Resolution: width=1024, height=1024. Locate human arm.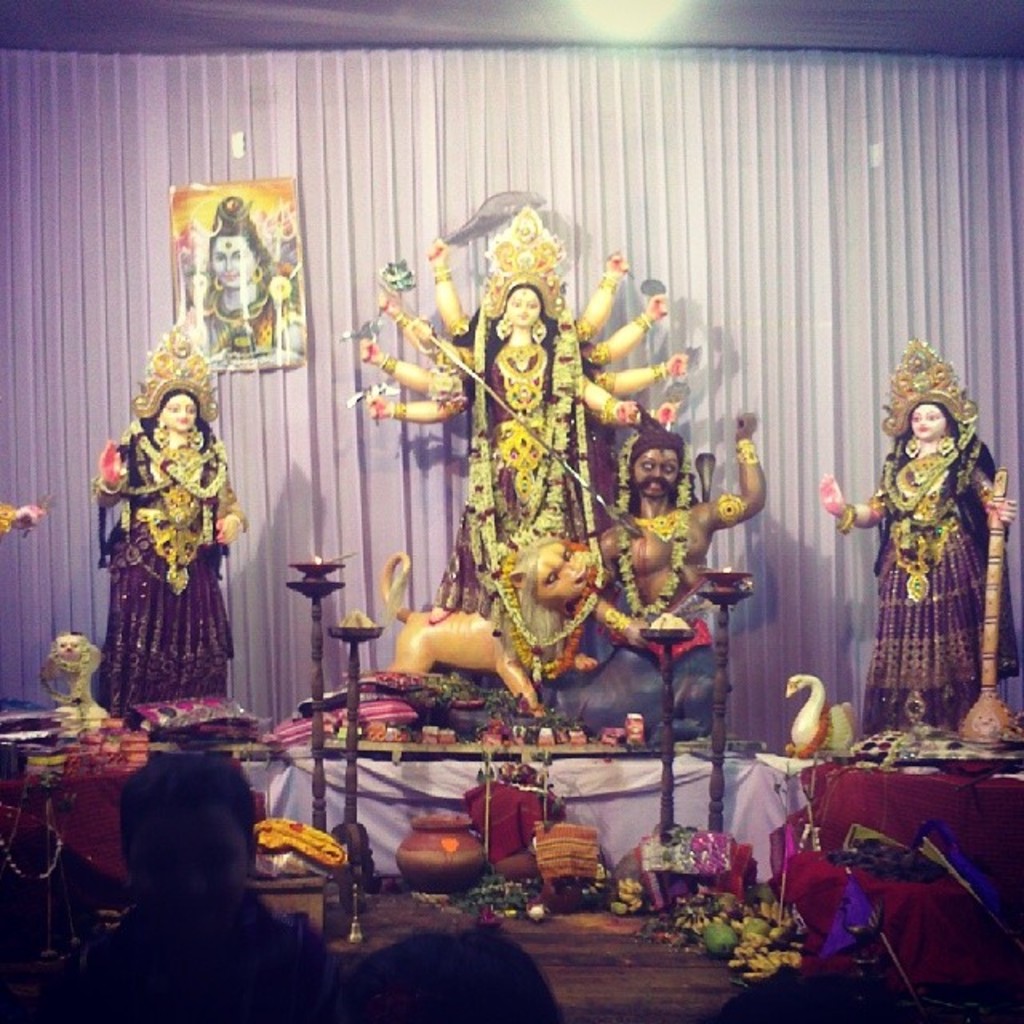
bbox(358, 330, 453, 392).
